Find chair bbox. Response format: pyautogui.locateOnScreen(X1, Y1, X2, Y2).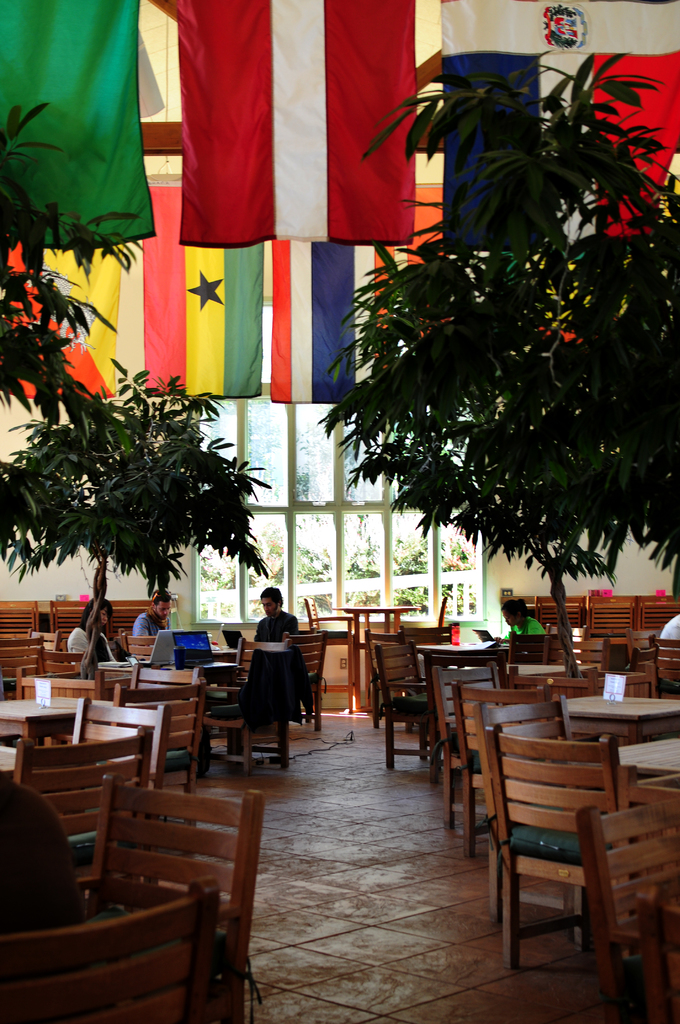
pyautogui.locateOnScreen(637, 595, 679, 639).
